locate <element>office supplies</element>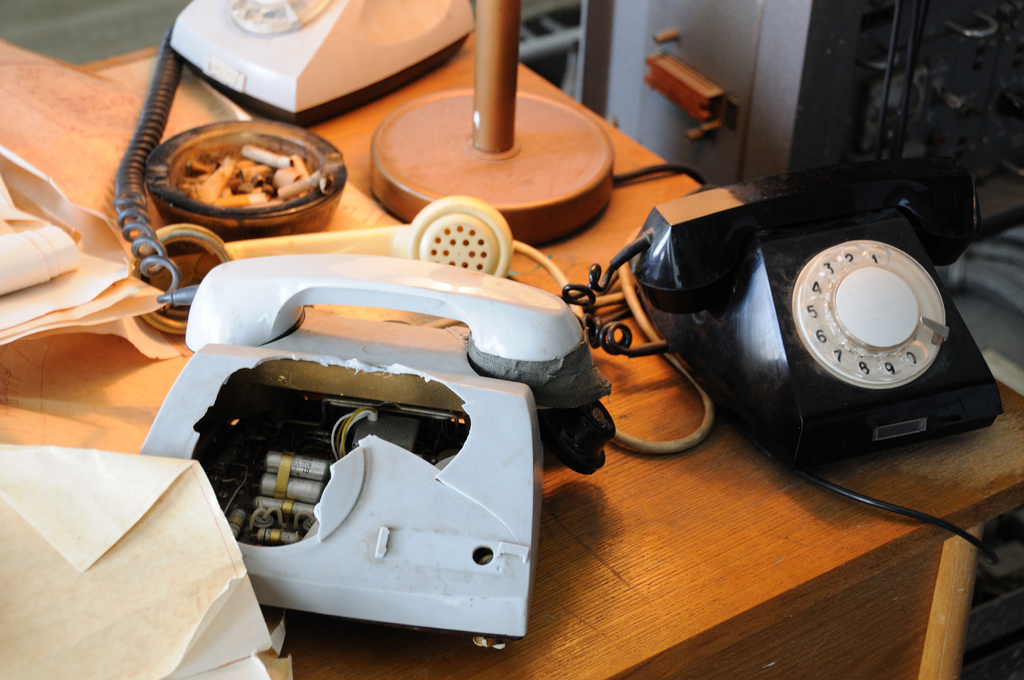
<region>371, 0, 618, 248</region>
